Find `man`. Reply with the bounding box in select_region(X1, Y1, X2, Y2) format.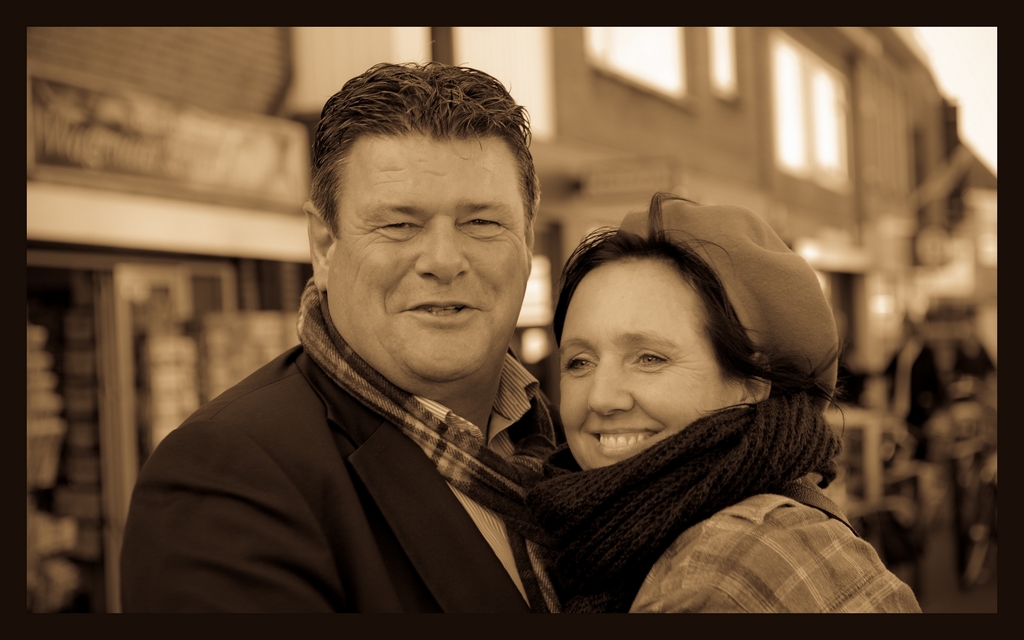
select_region(124, 81, 651, 616).
